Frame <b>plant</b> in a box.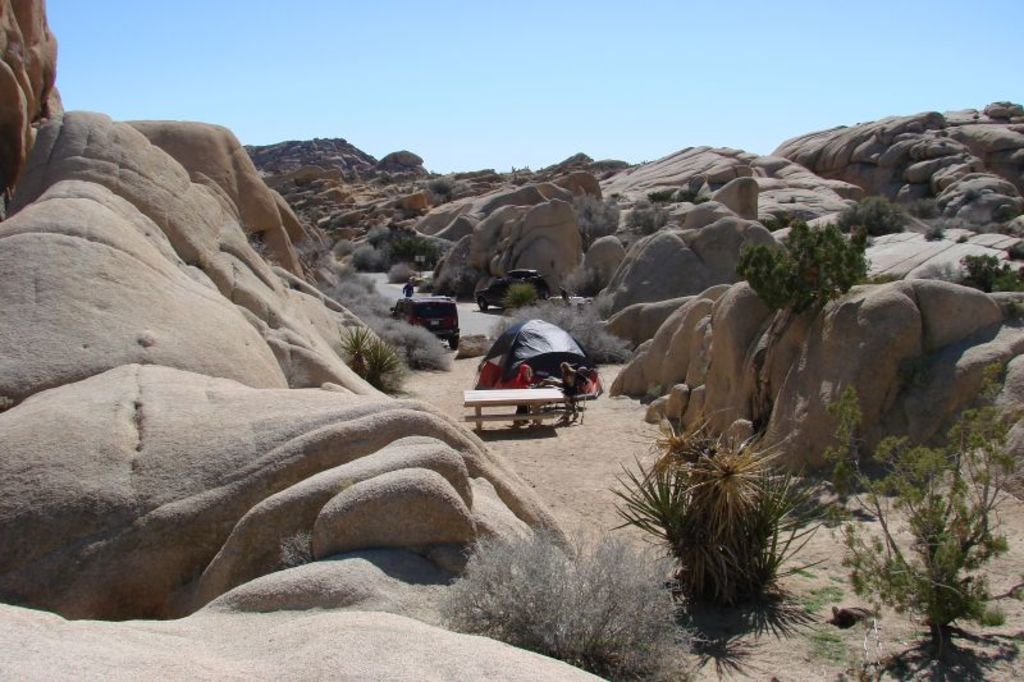
[left=502, top=275, right=552, bottom=308].
